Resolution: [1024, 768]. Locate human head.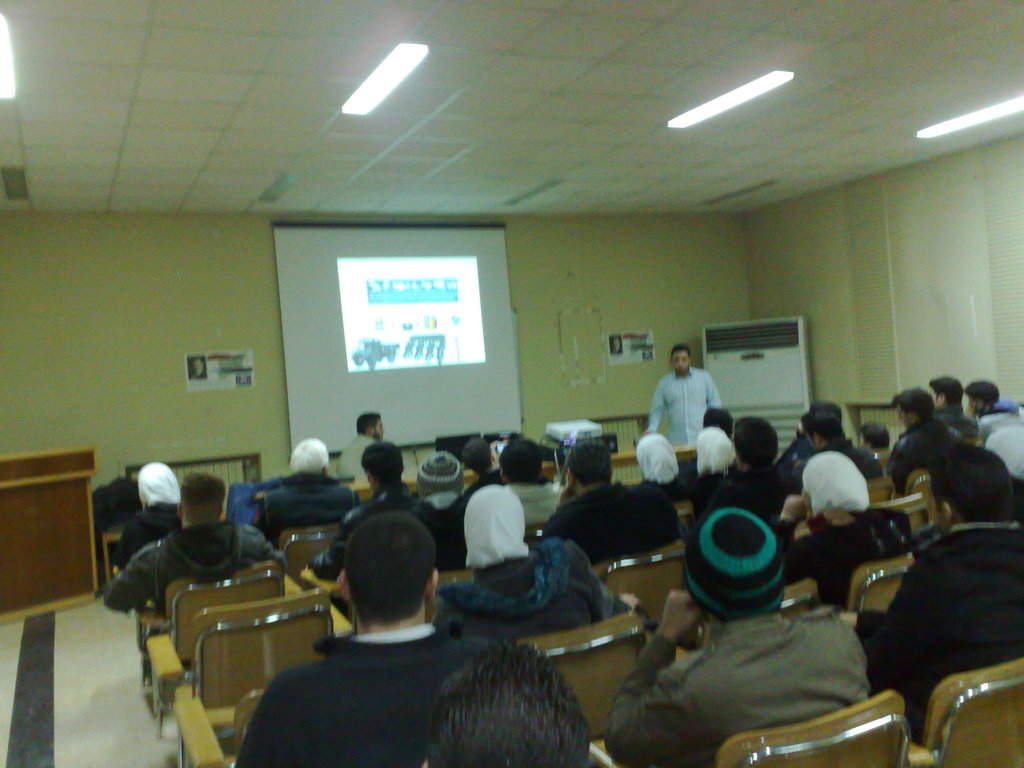
[x1=317, y1=506, x2=442, y2=643].
